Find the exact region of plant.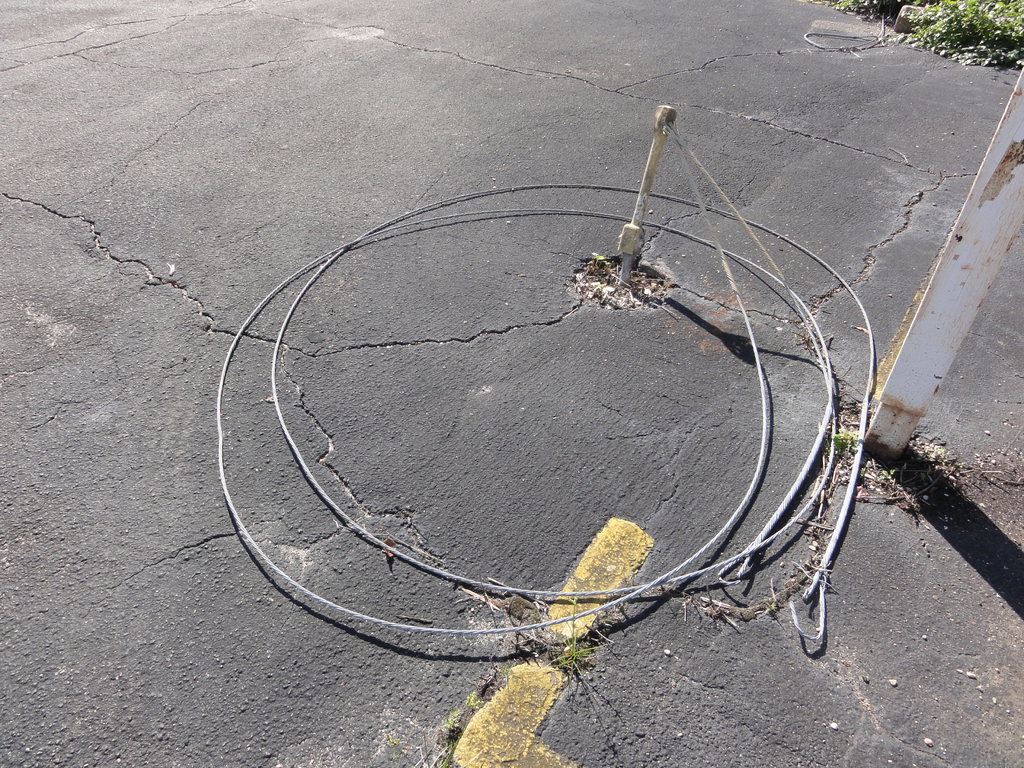
Exact region: (822,409,851,450).
